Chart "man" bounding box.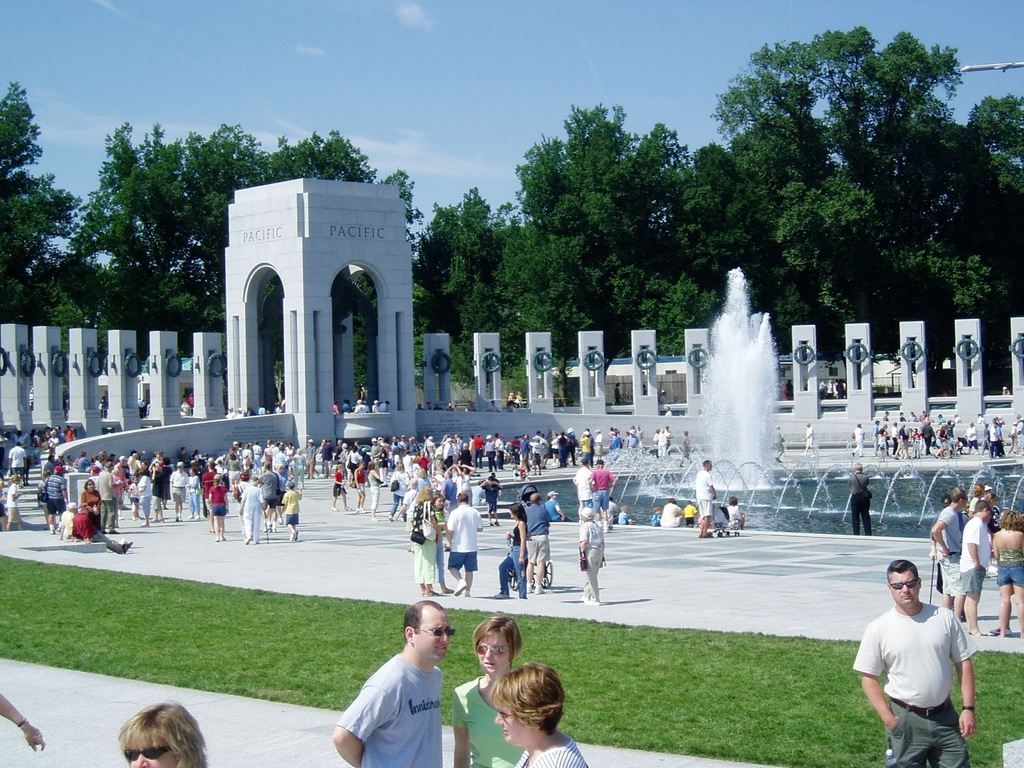
Charted: [left=959, top=496, right=991, bottom=638].
